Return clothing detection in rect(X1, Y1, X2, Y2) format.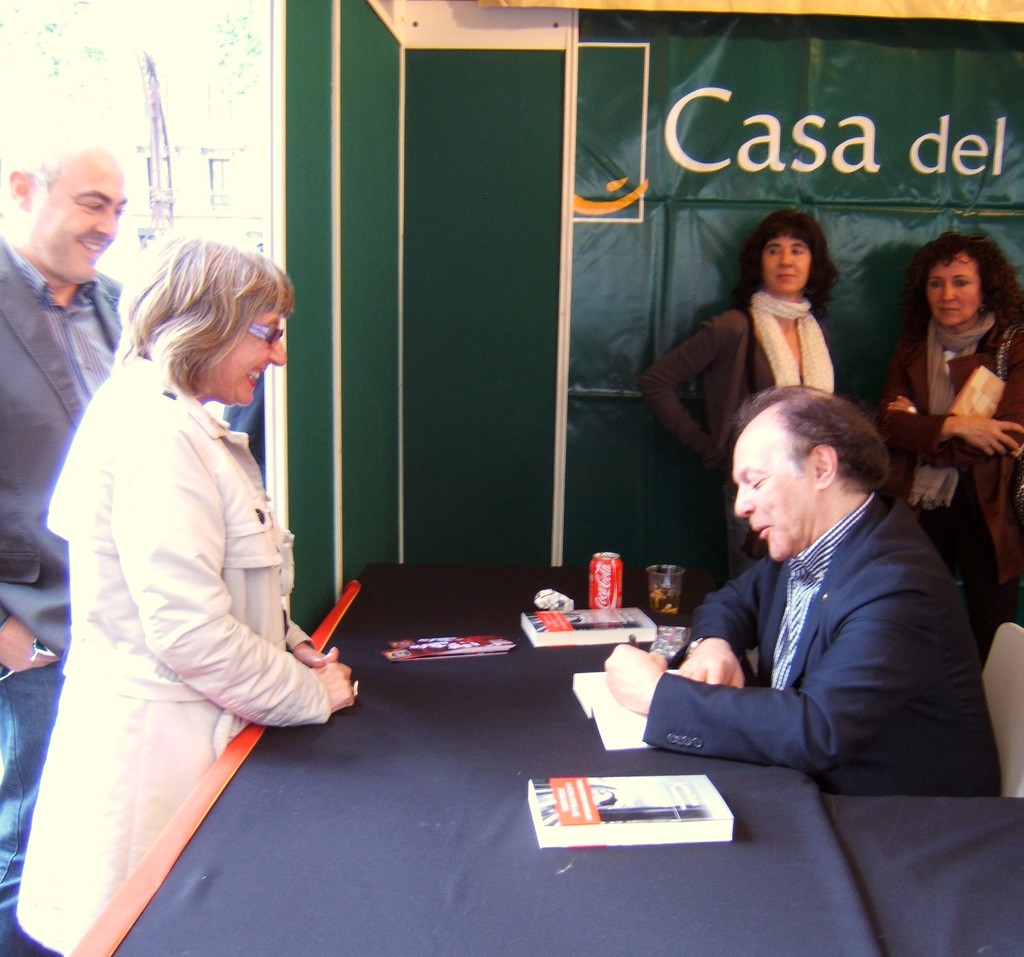
rect(222, 378, 268, 495).
